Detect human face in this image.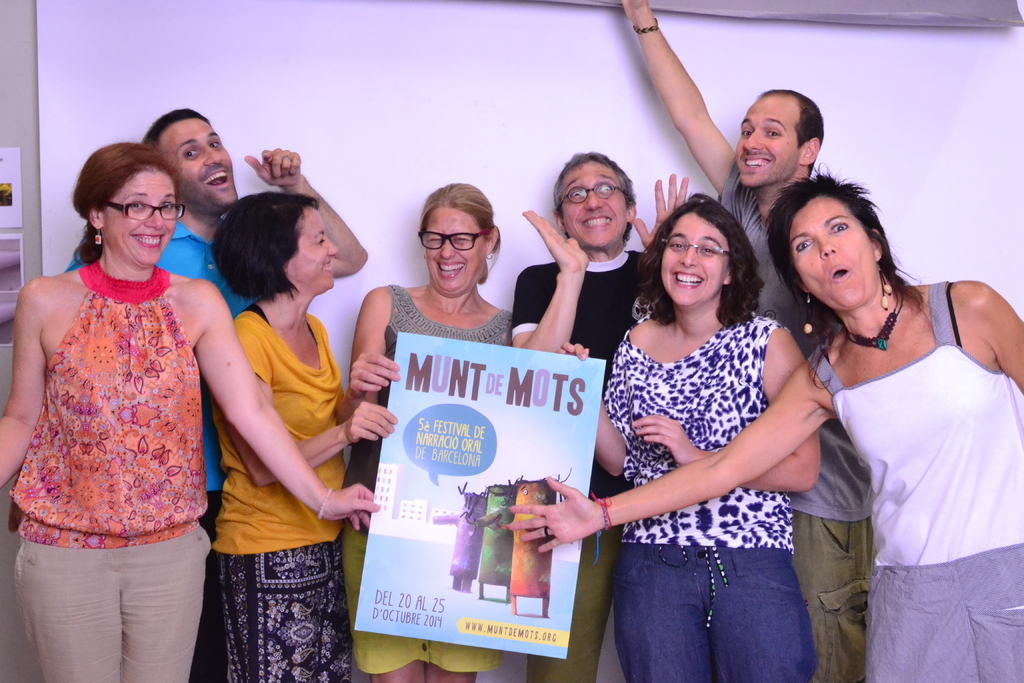
Detection: bbox=(789, 197, 874, 300).
